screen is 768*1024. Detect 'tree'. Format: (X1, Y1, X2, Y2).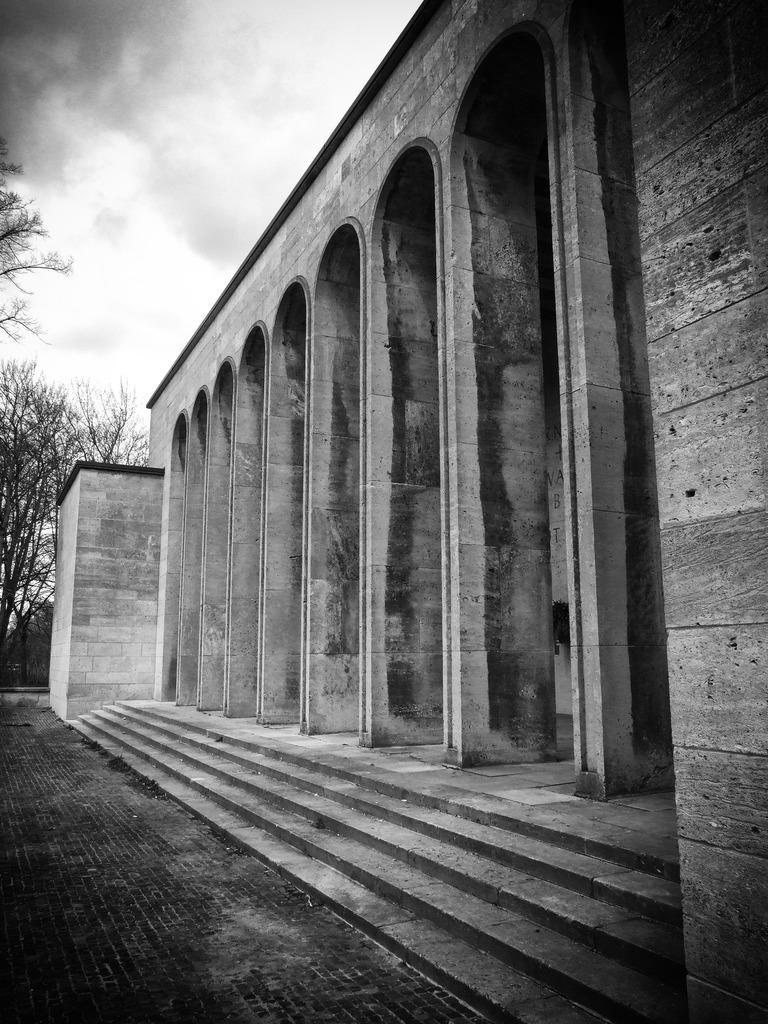
(0, 363, 154, 689).
